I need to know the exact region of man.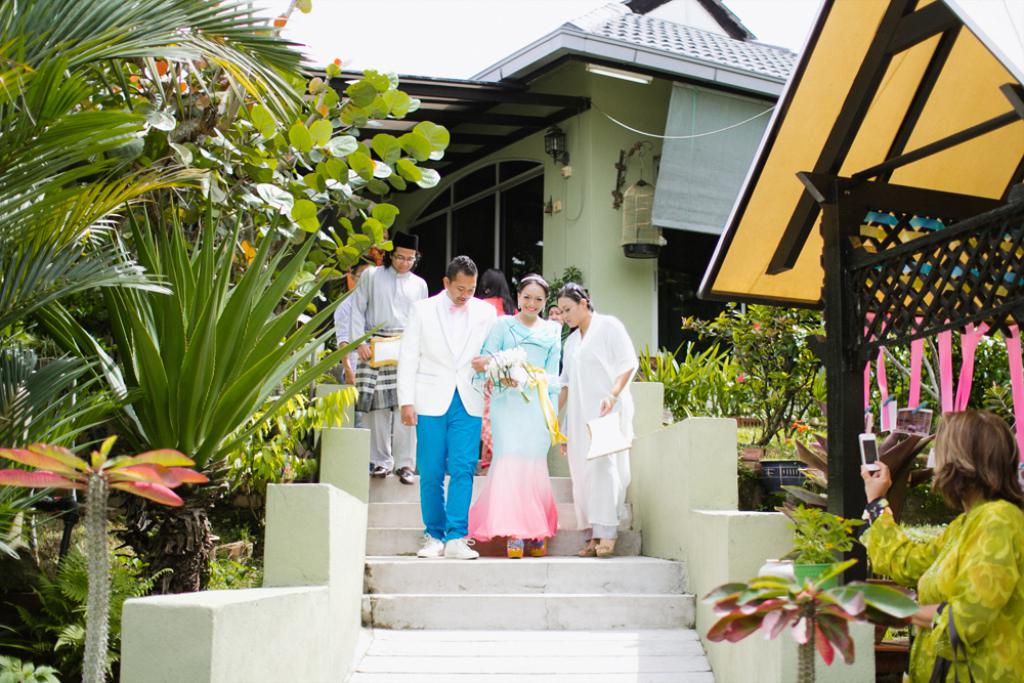
Region: select_region(335, 257, 375, 429).
